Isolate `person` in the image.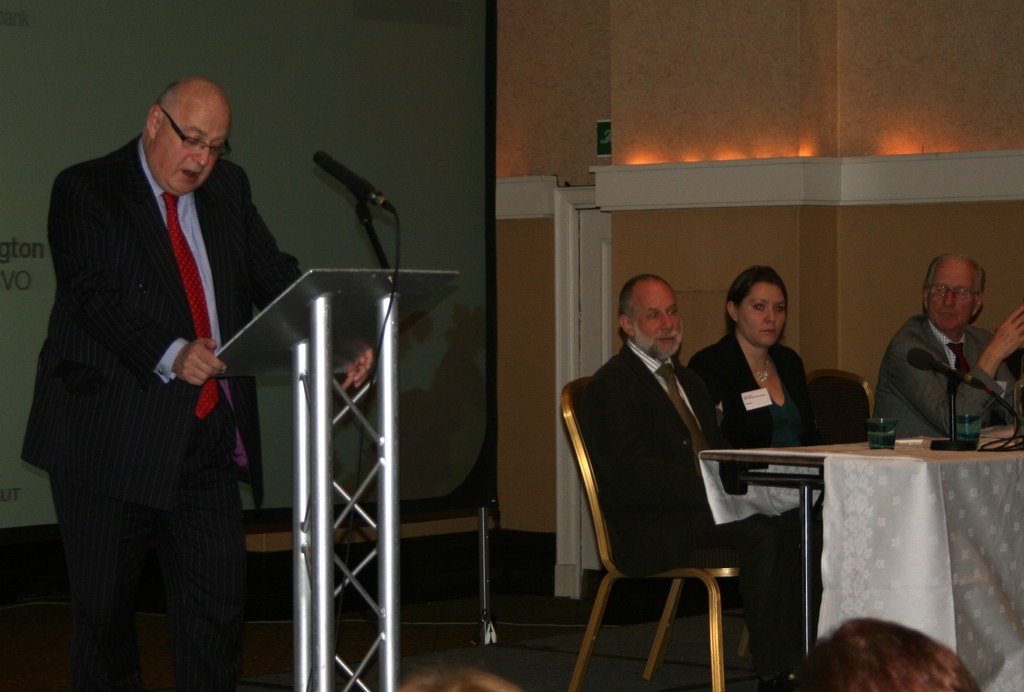
Isolated region: [788, 613, 979, 691].
